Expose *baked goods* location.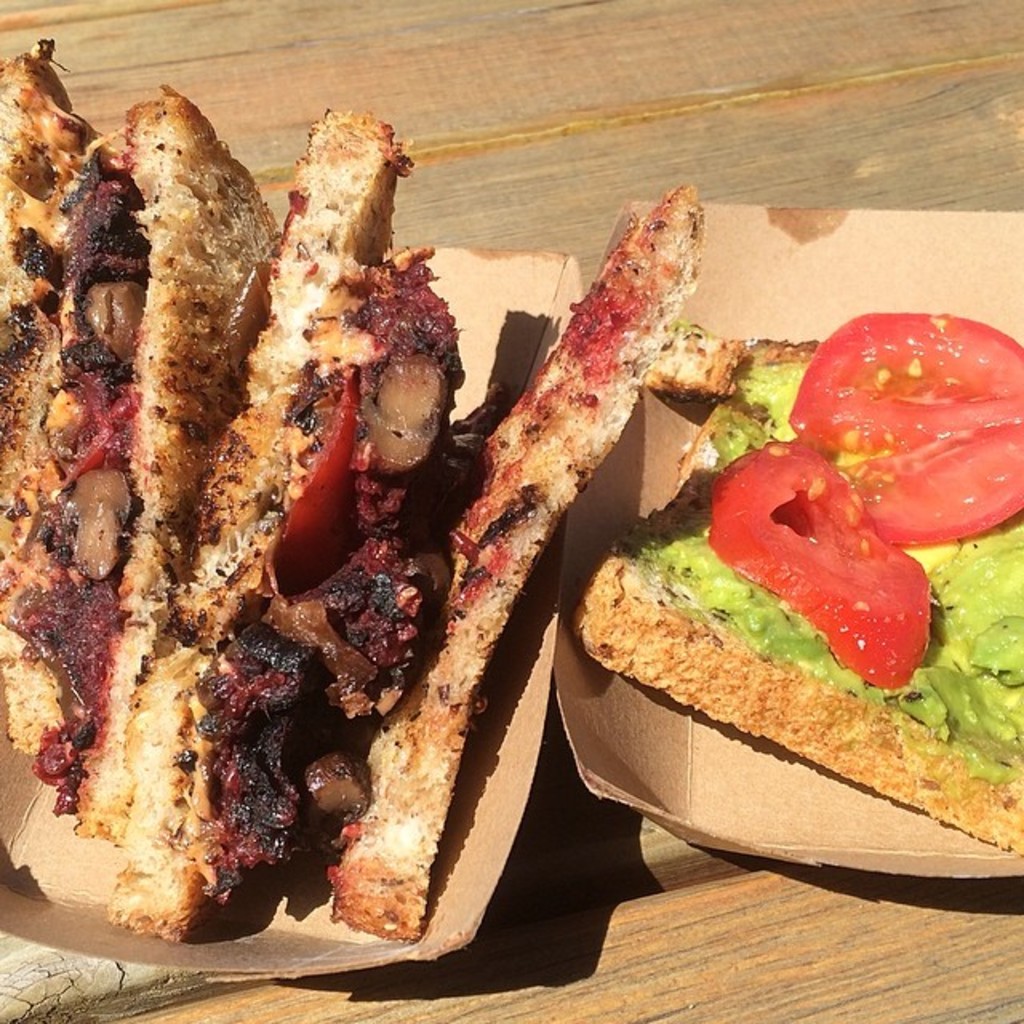
Exposed at 0, 34, 288, 848.
